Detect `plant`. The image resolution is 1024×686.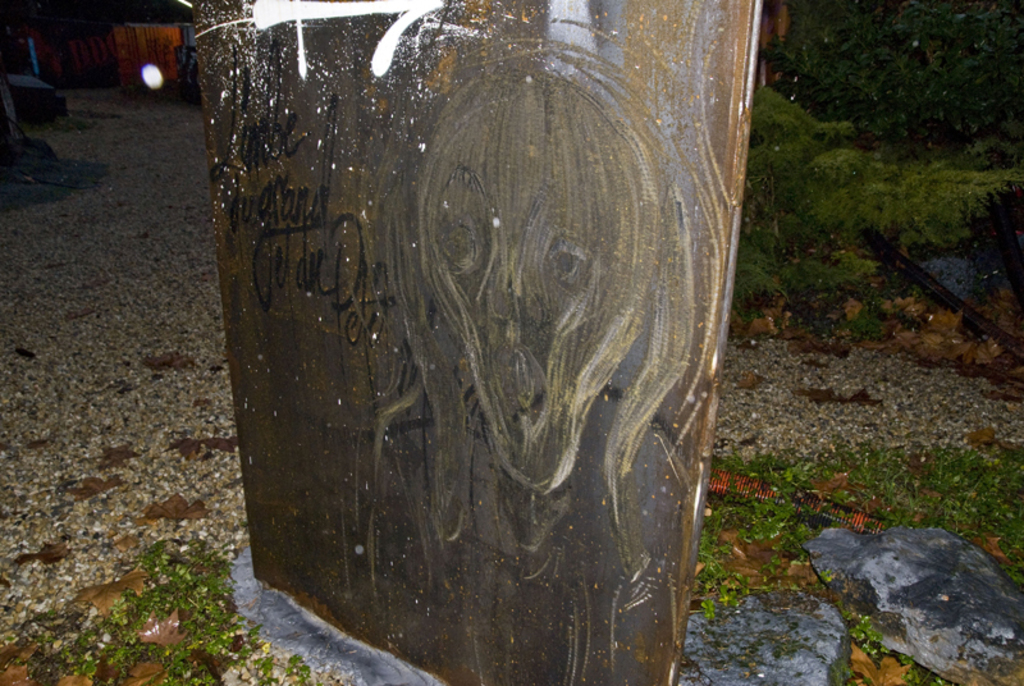
Rect(849, 613, 891, 654).
